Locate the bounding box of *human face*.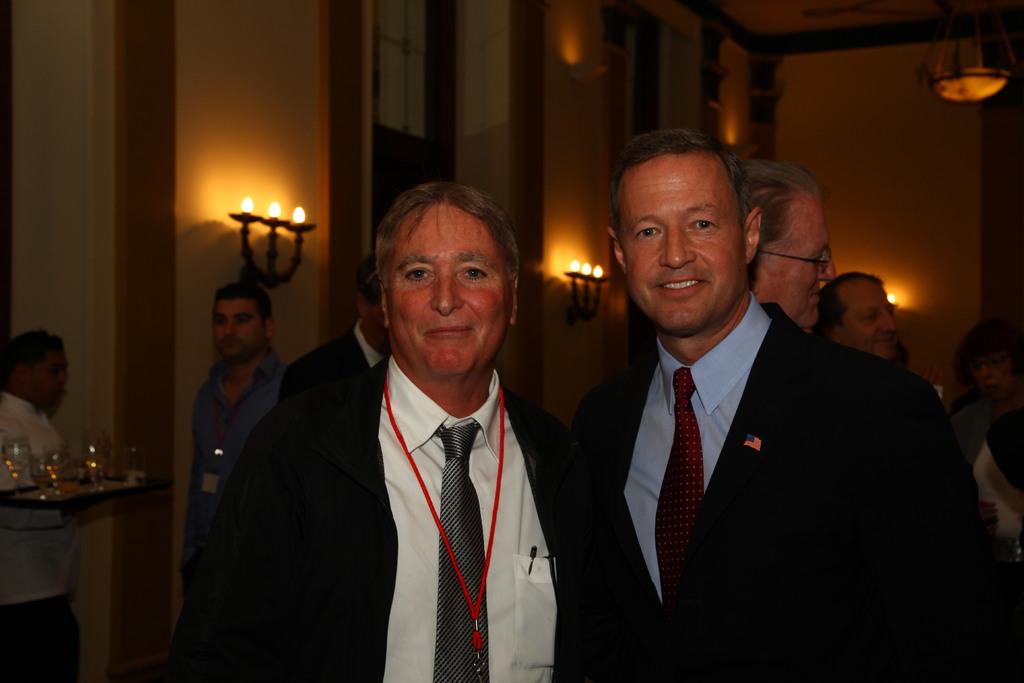
Bounding box: (left=217, top=295, right=252, bottom=358).
